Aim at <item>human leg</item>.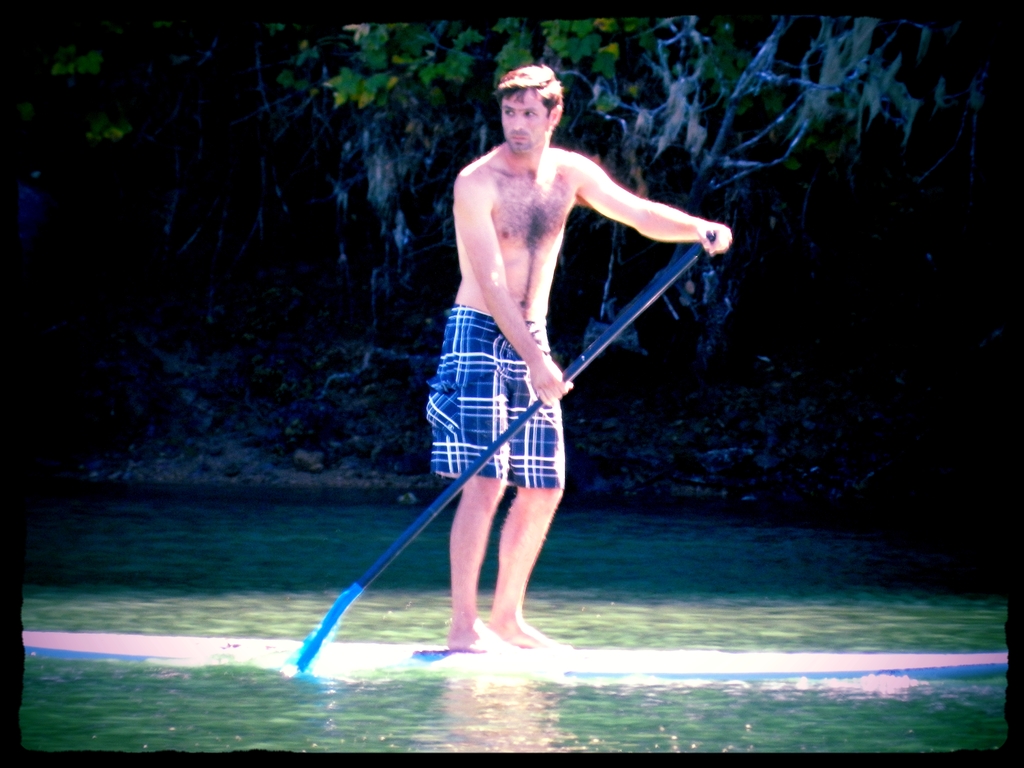
Aimed at bbox=(429, 306, 509, 646).
